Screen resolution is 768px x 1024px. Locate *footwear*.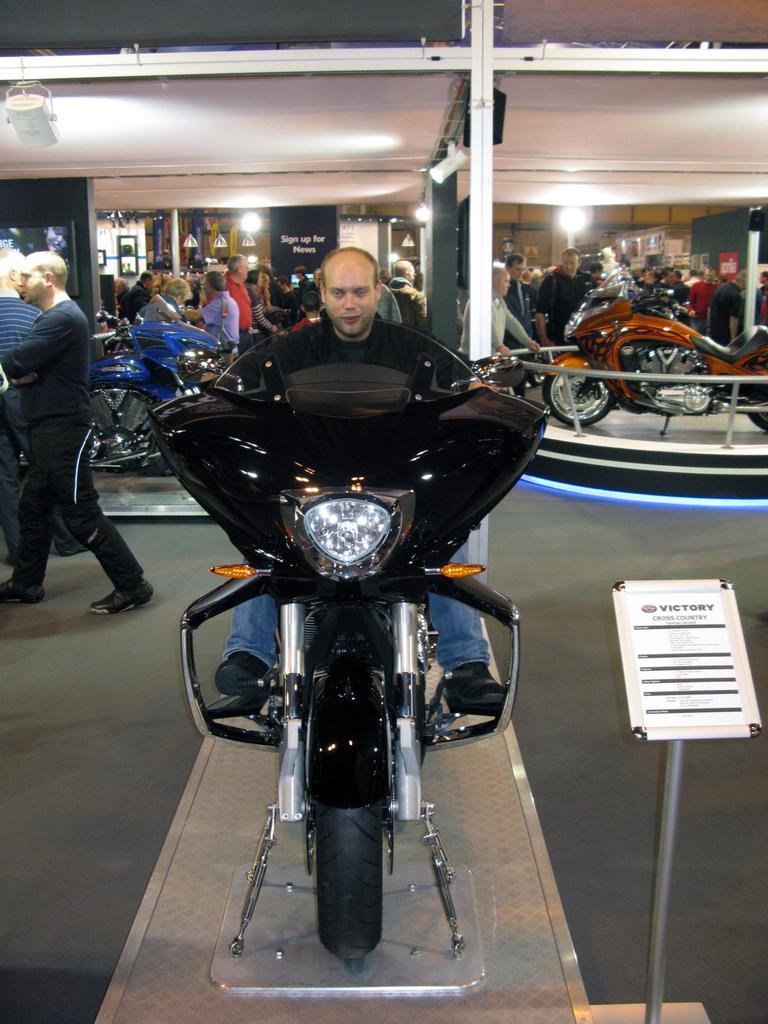
x1=438, y1=660, x2=509, y2=719.
